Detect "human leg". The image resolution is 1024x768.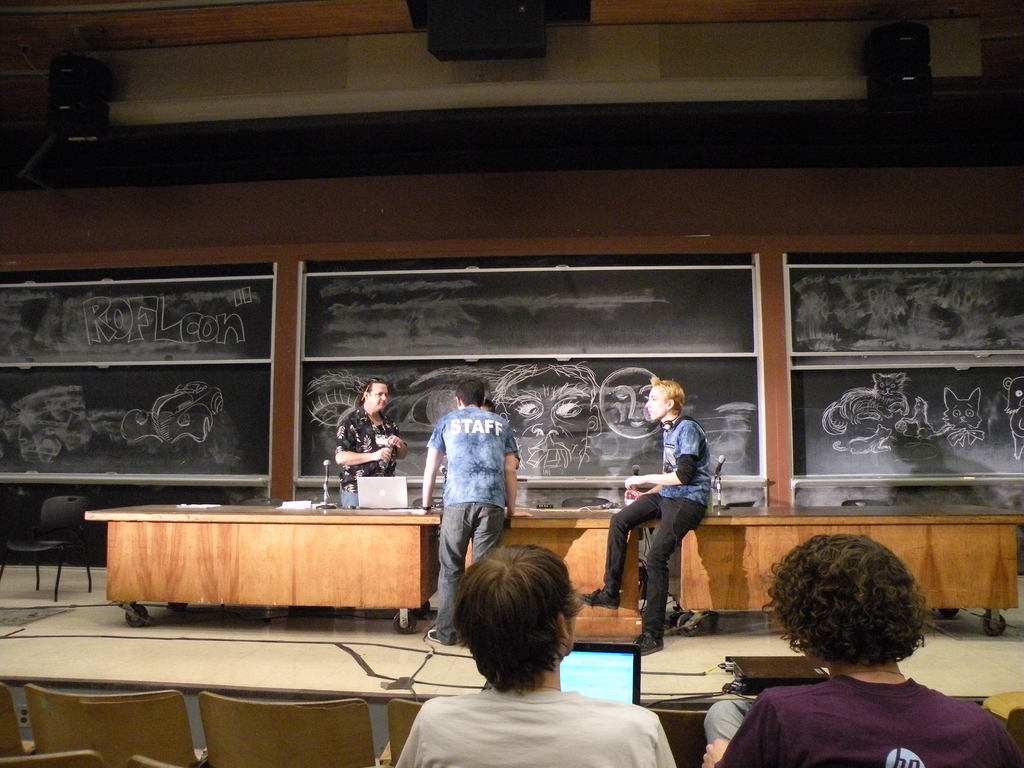
select_region(474, 507, 505, 568).
